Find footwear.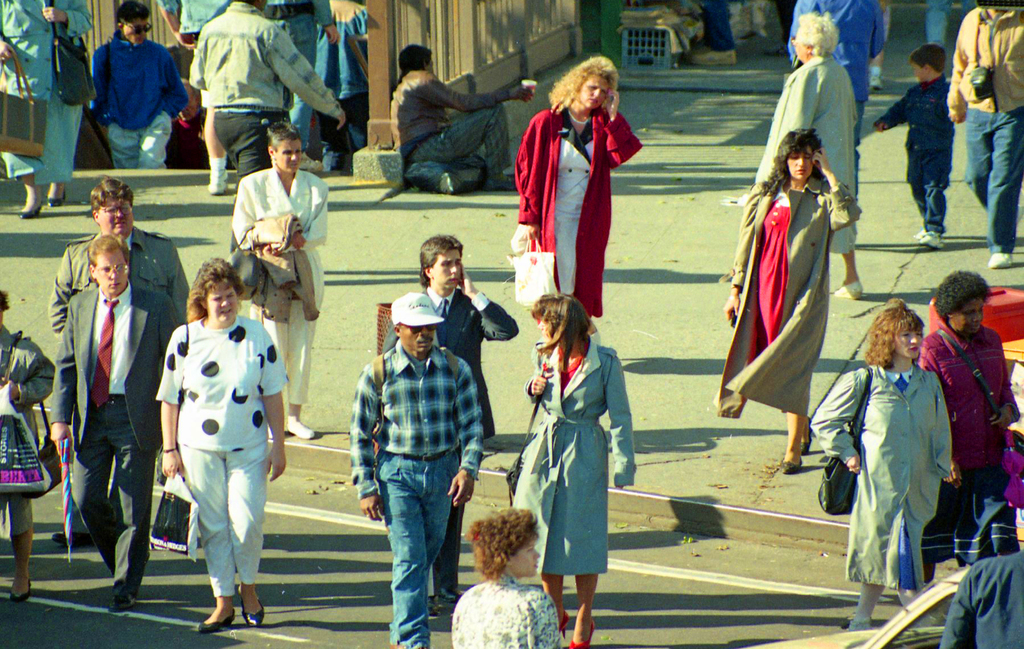
x1=828 y1=273 x2=867 y2=297.
